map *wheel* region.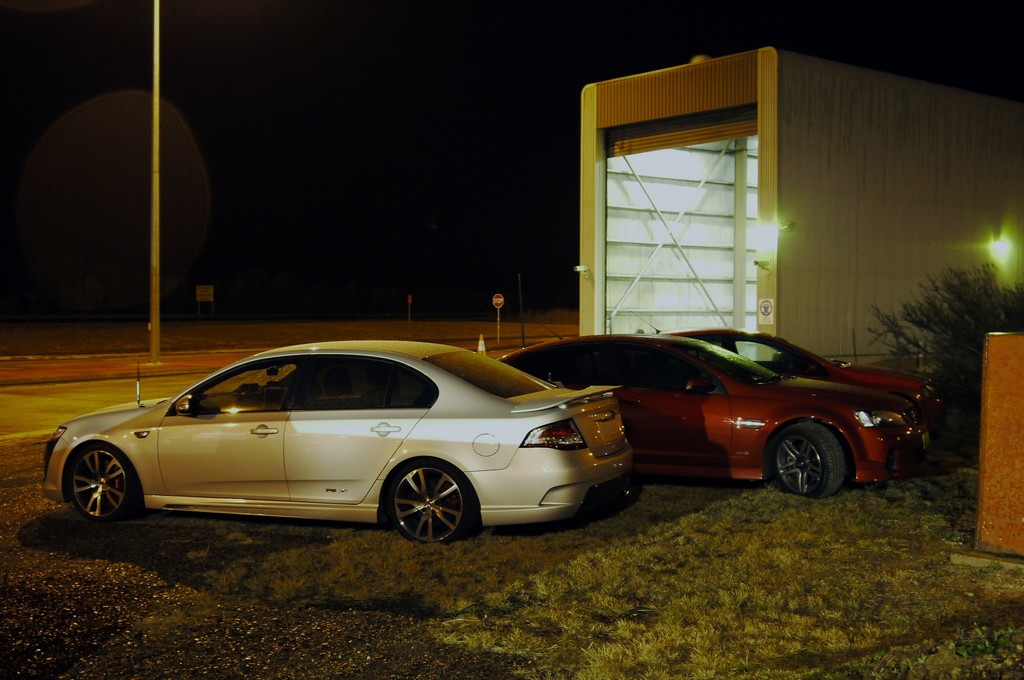
Mapped to <region>774, 422, 845, 496</region>.
